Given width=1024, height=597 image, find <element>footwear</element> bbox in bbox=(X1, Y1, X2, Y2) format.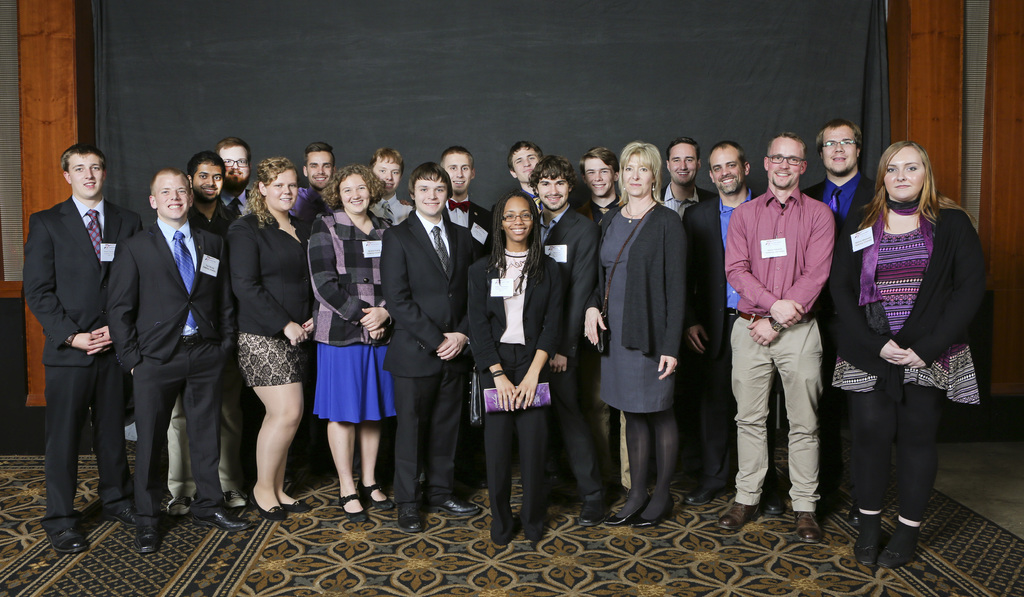
bbox=(717, 498, 757, 529).
